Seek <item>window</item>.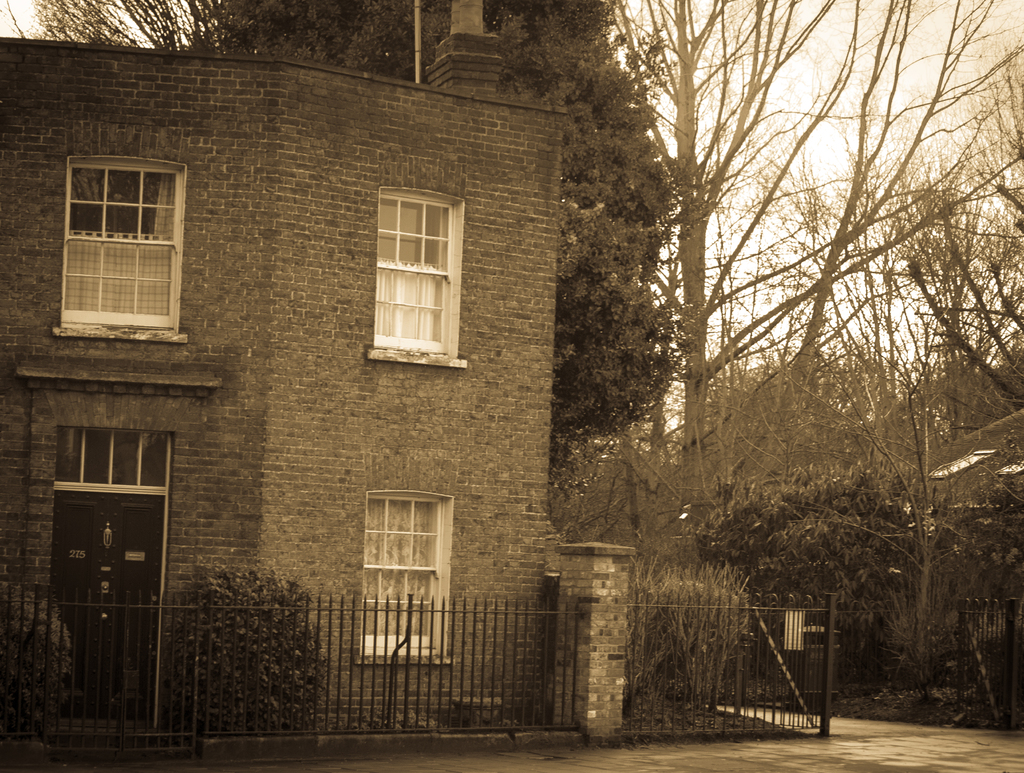
detection(362, 174, 461, 364).
